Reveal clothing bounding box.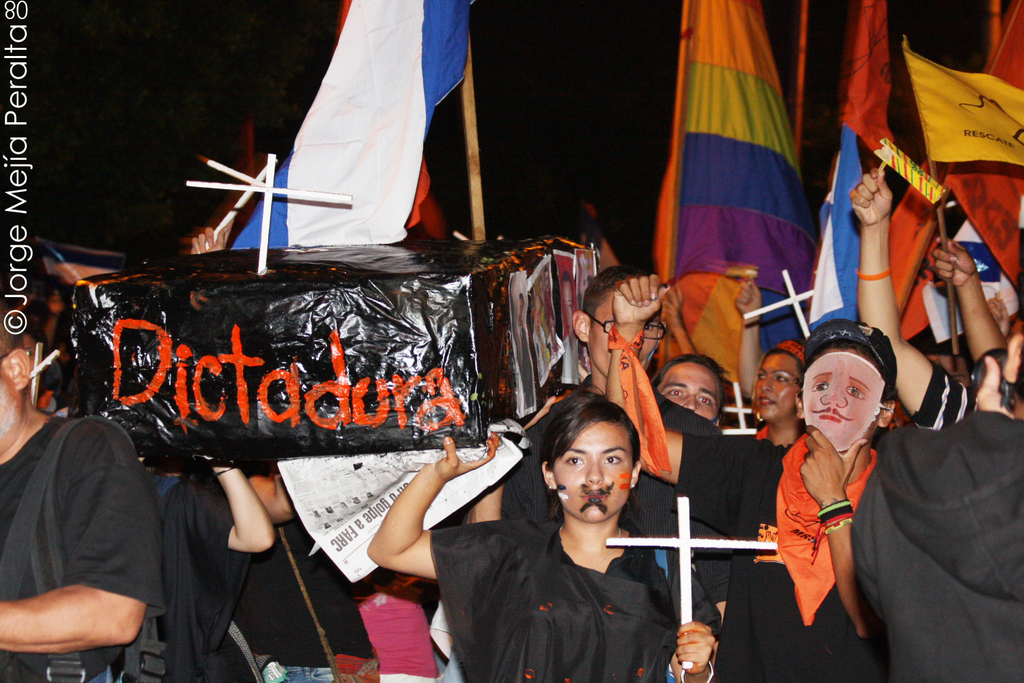
Revealed: 506, 373, 722, 594.
